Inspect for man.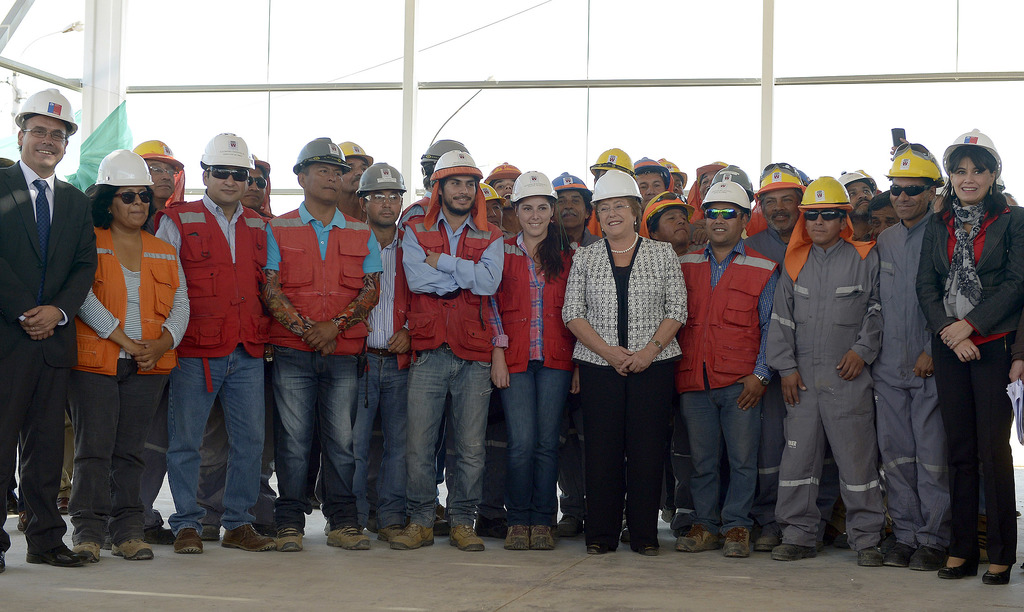
Inspection: <bbox>163, 139, 270, 551</bbox>.
